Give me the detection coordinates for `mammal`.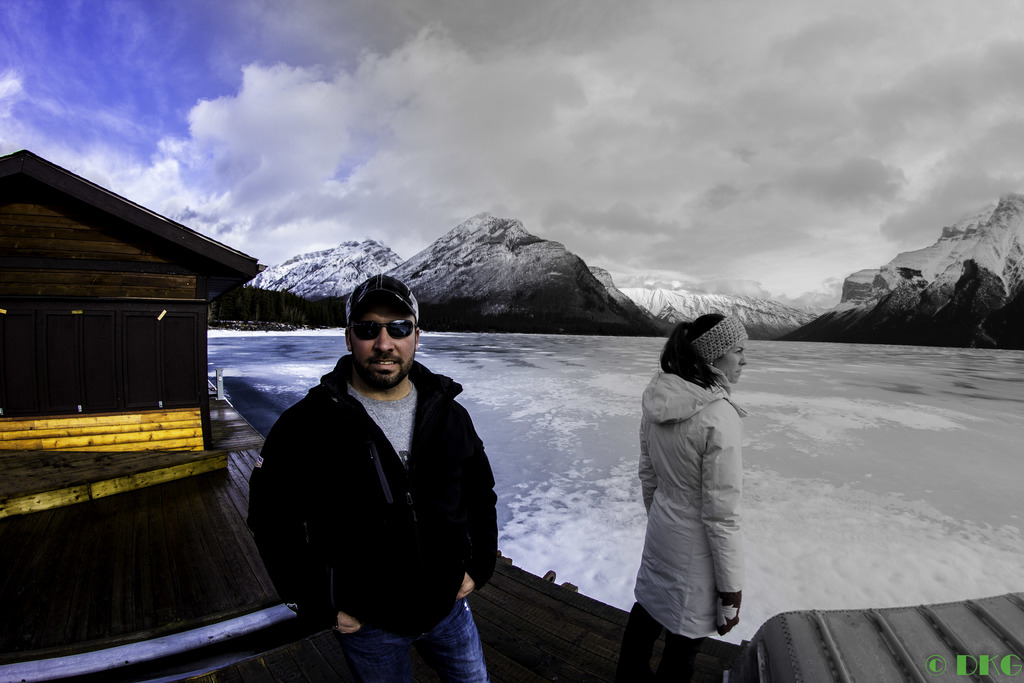
[252,273,505,682].
